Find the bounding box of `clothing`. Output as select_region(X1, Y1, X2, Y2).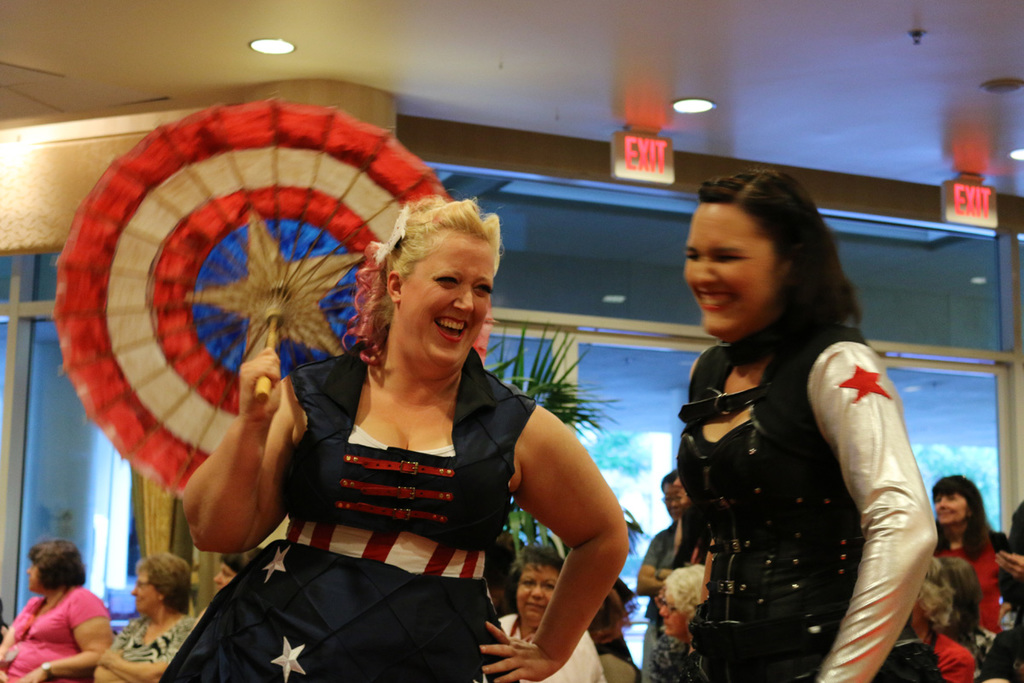
select_region(937, 625, 969, 682).
